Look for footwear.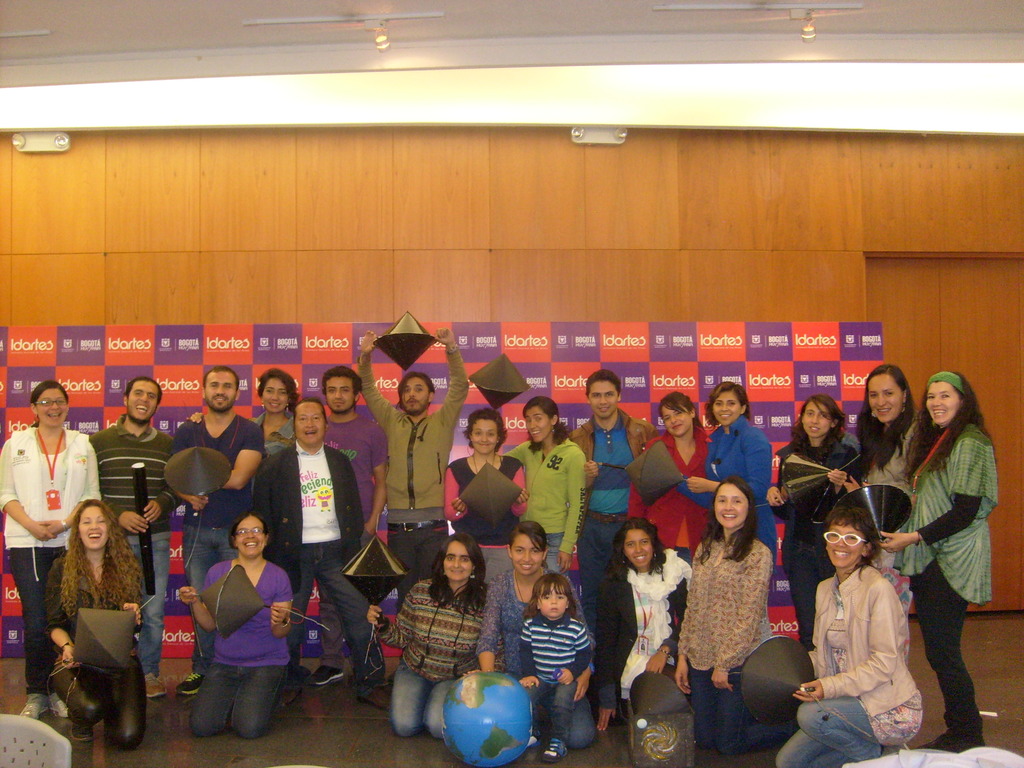
Found: l=174, t=671, r=206, b=696.
